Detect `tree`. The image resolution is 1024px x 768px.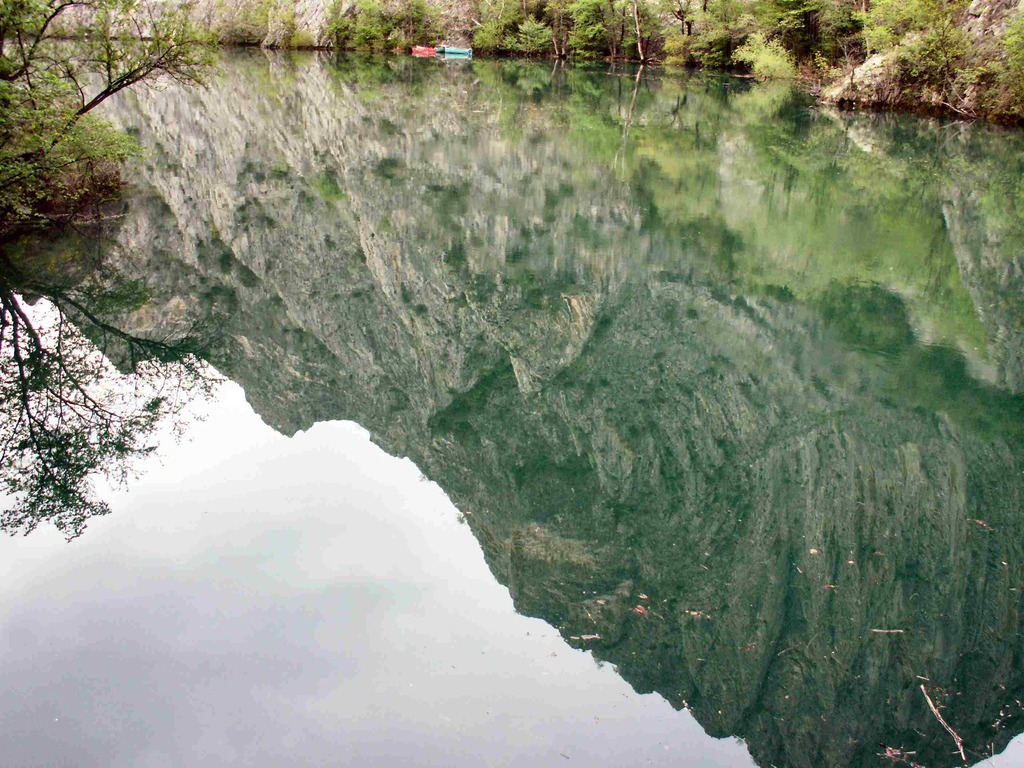
[x1=563, y1=0, x2=621, y2=63].
